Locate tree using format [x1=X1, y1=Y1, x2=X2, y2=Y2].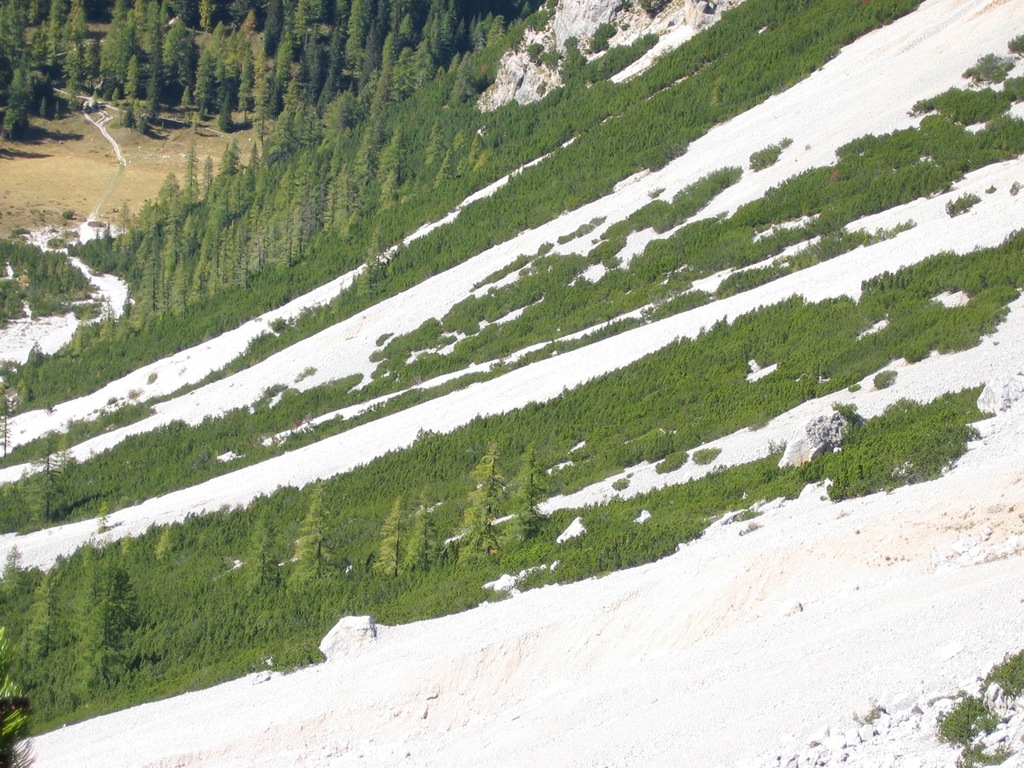
[x1=278, y1=474, x2=358, y2=626].
